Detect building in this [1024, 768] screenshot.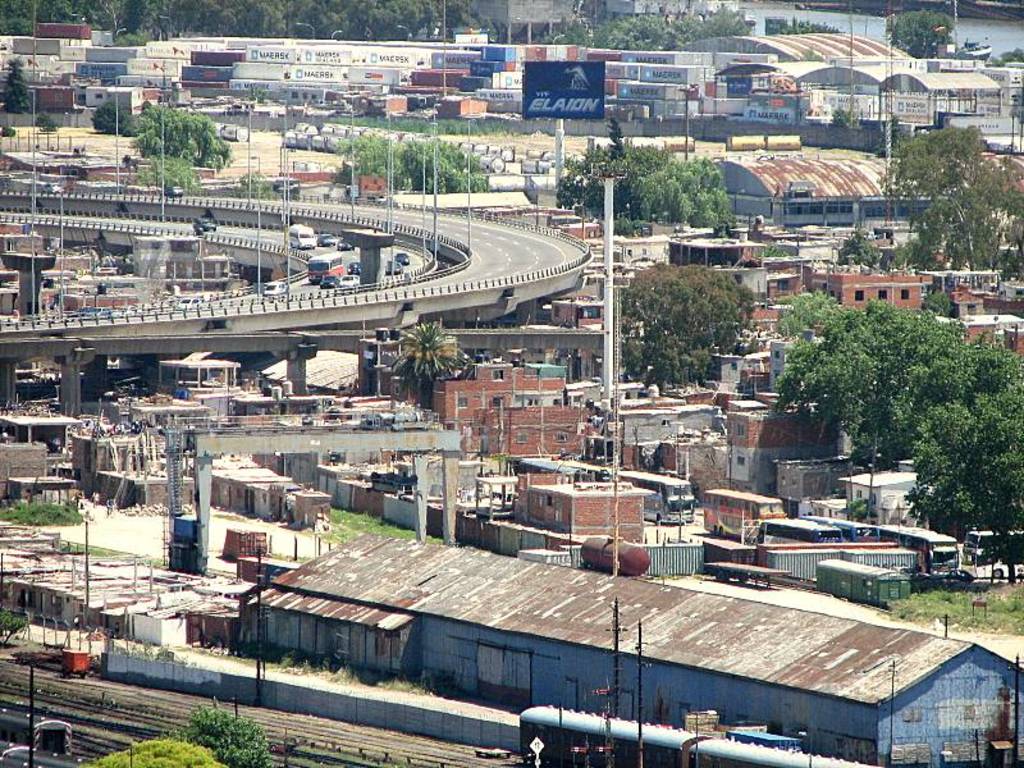
Detection: [left=955, top=314, right=1023, bottom=355].
